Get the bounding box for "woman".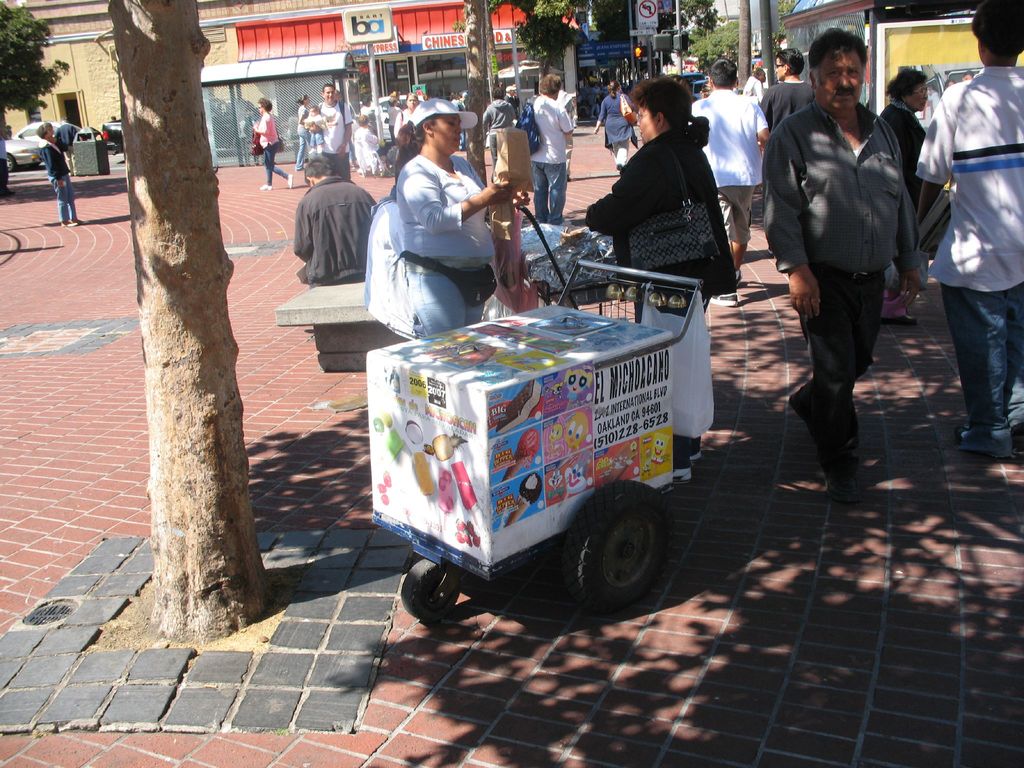
(294, 93, 316, 173).
